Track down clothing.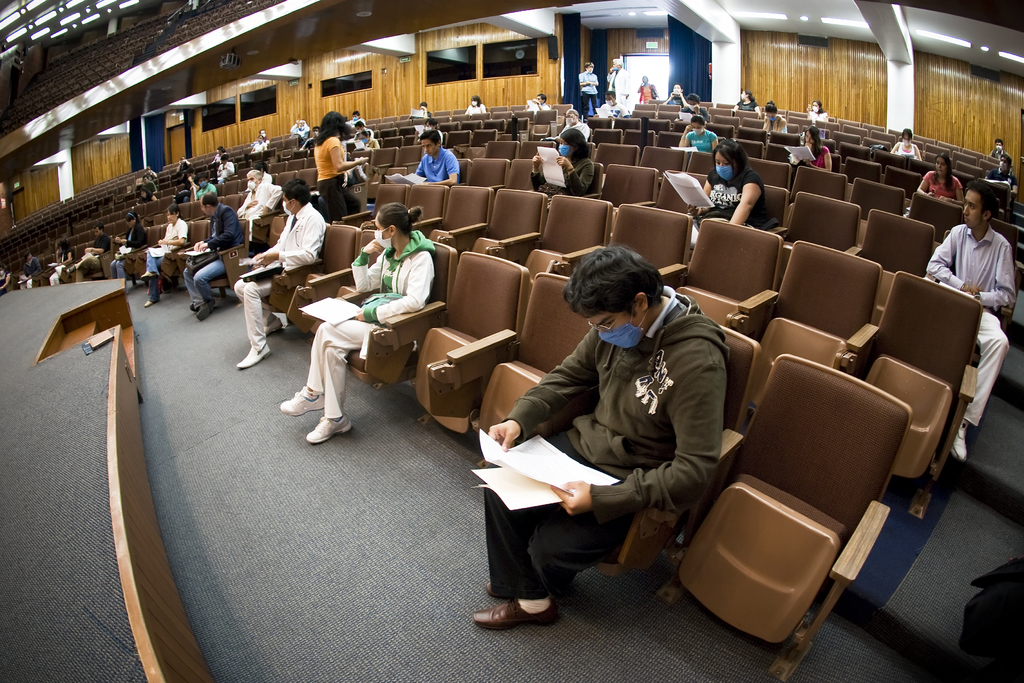
Tracked to Rect(186, 202, 244, 307).
